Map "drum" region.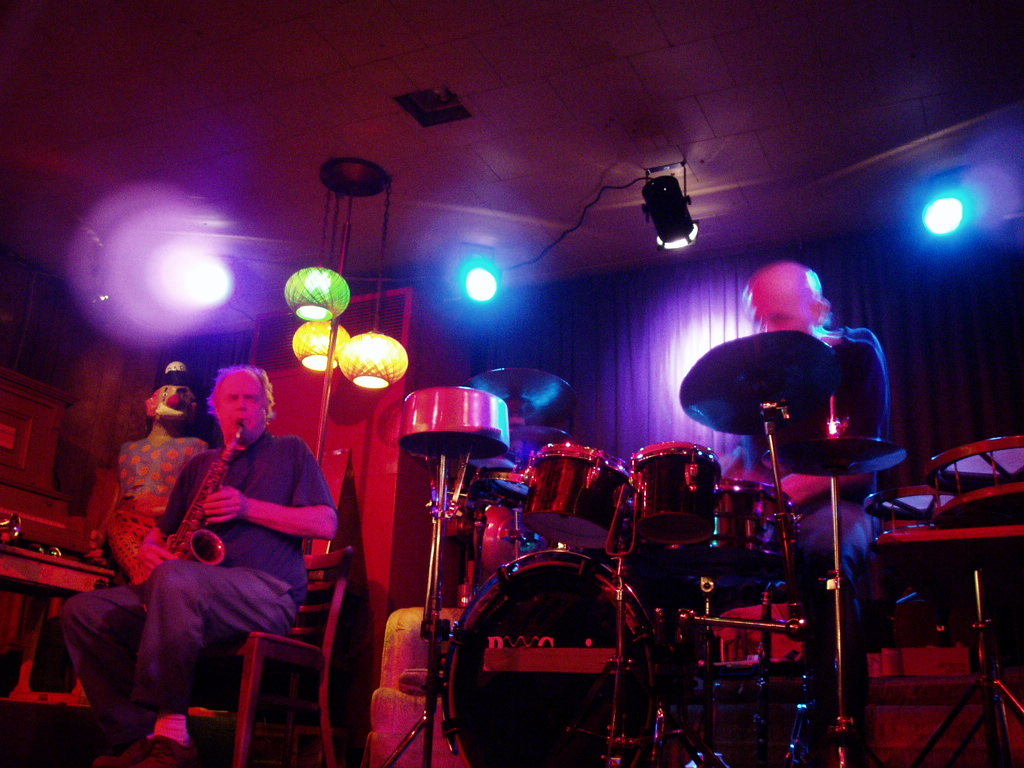
Mapped to 921 437 1023 526.
